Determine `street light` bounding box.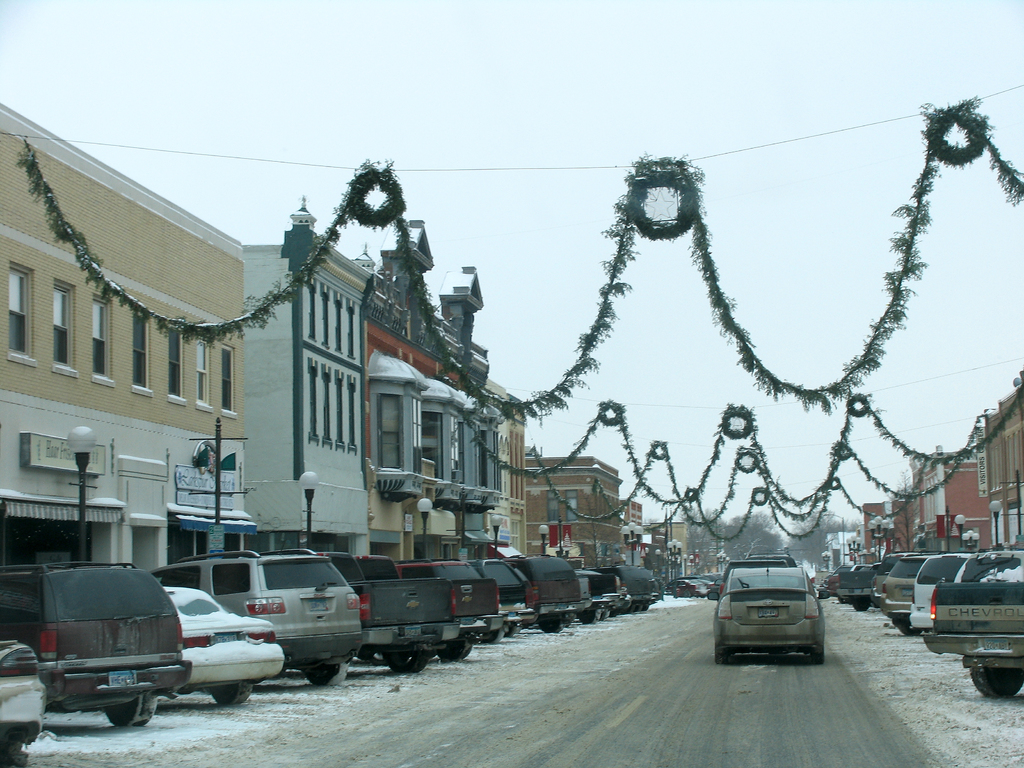
Determined: <bbox>481, 514, 504, 560</bbox>.
